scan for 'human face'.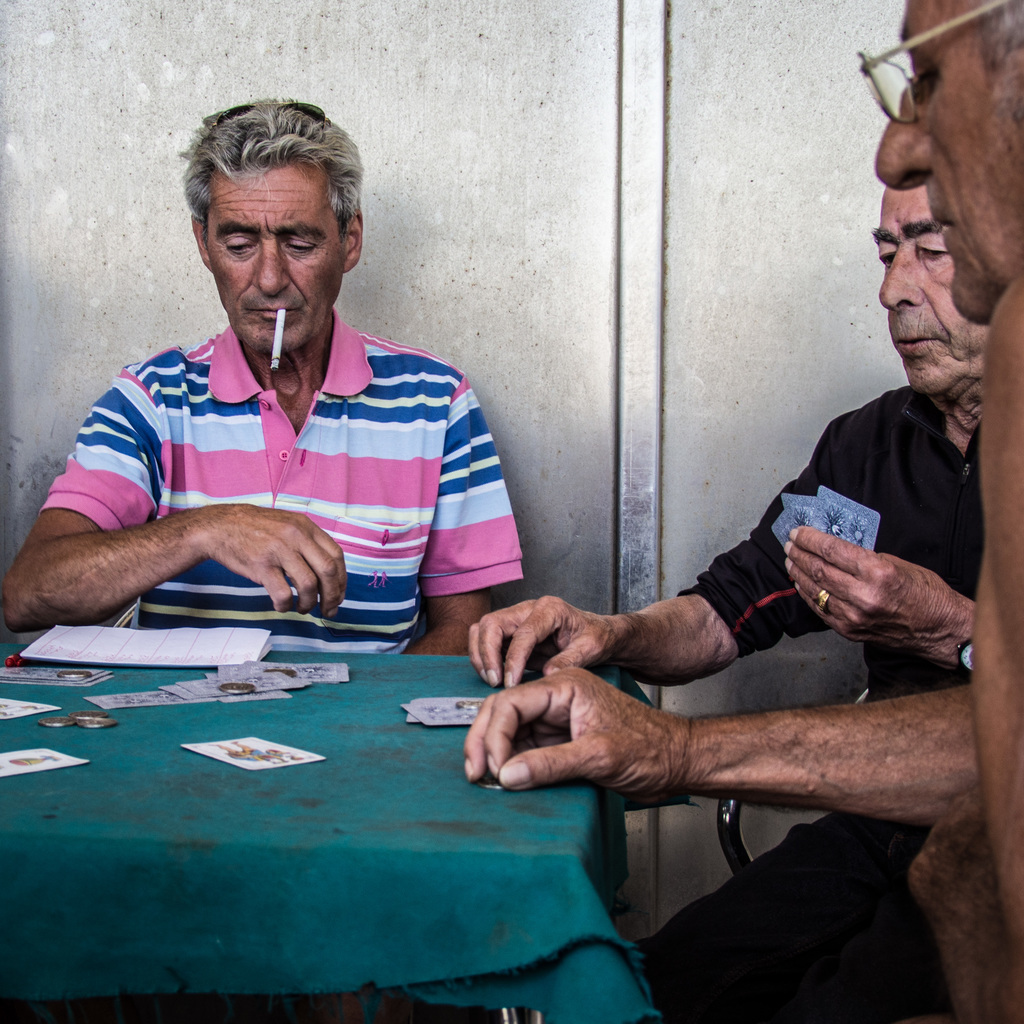
Scan result: detection(877, 0, 1023, 317).
